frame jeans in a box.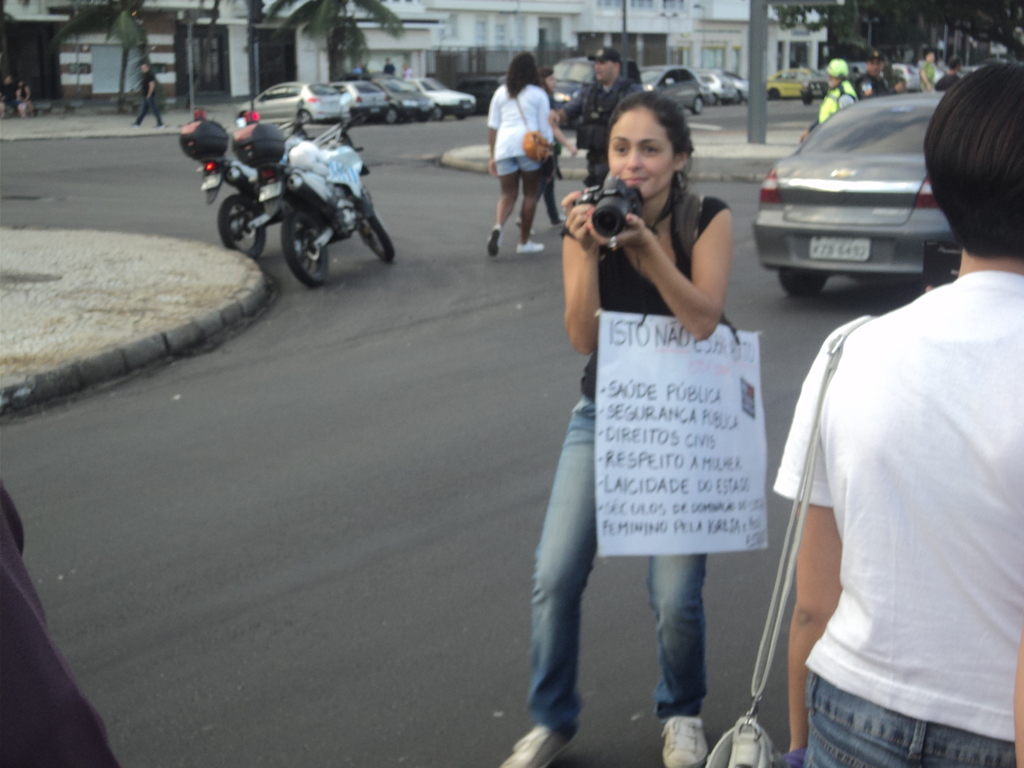
<bbox>799, 671, 1022, 767</bbox>.
